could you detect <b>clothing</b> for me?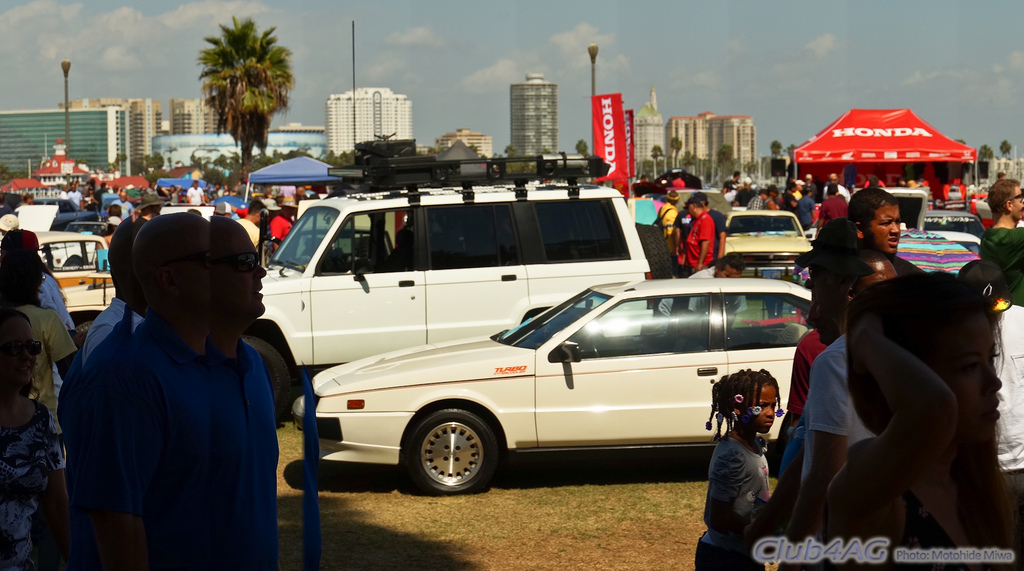
Detection result: [819, 195, 850, 216].
